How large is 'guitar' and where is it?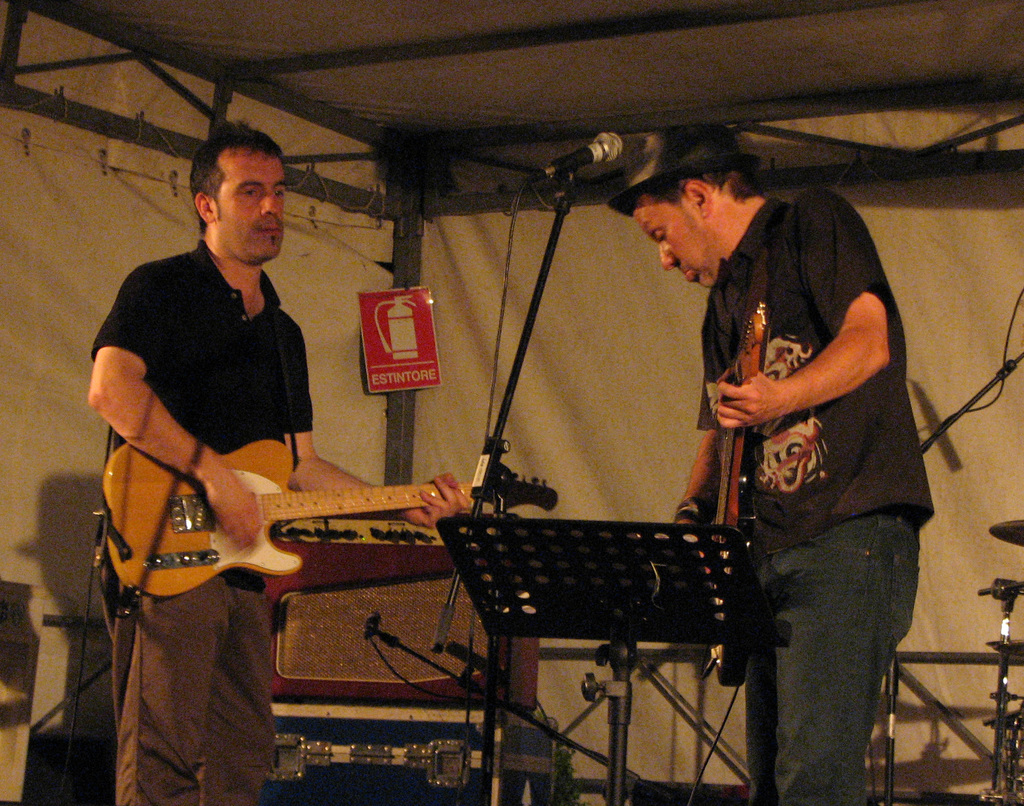
Bounding box: locate(95, 435, 492, 600).
